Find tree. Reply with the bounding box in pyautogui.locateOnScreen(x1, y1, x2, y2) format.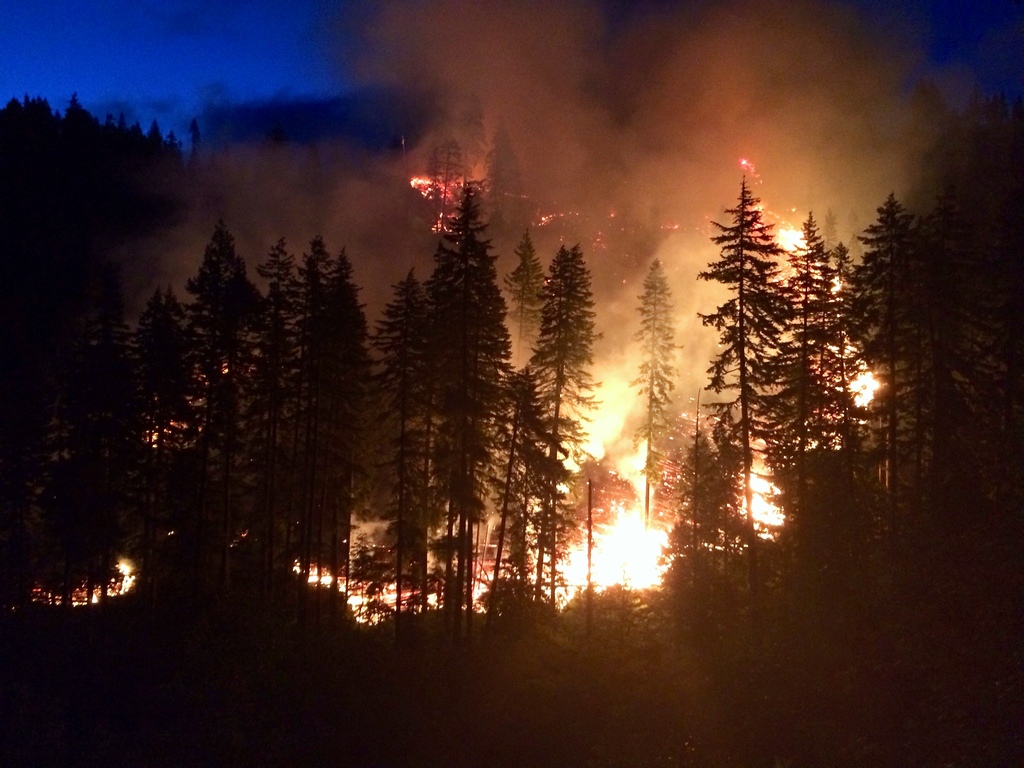
pyautogui.locateOnScreen(655, 410, 758, 573).
